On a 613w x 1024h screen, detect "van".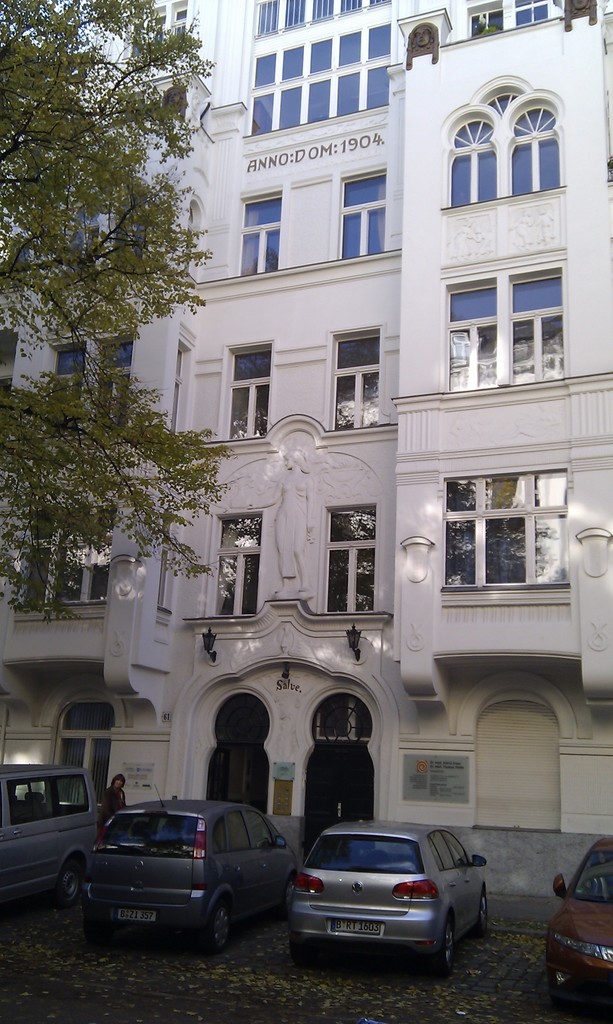
[x1=0, y1=762, x2=102, y2=913].
